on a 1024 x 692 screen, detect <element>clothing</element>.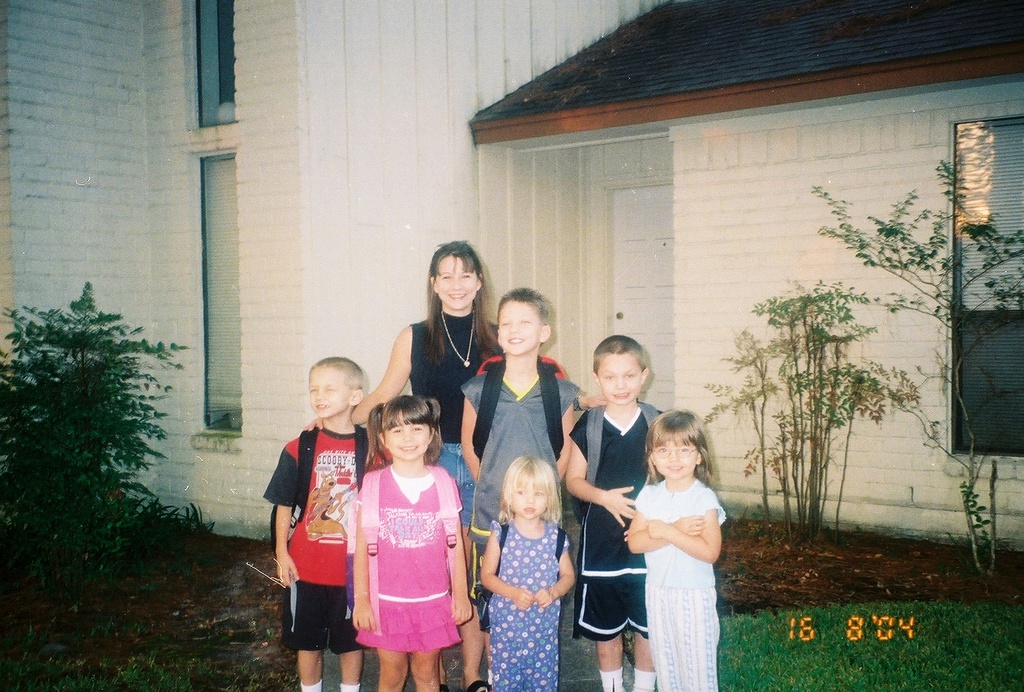
locate(458, 360, 576, 620).
